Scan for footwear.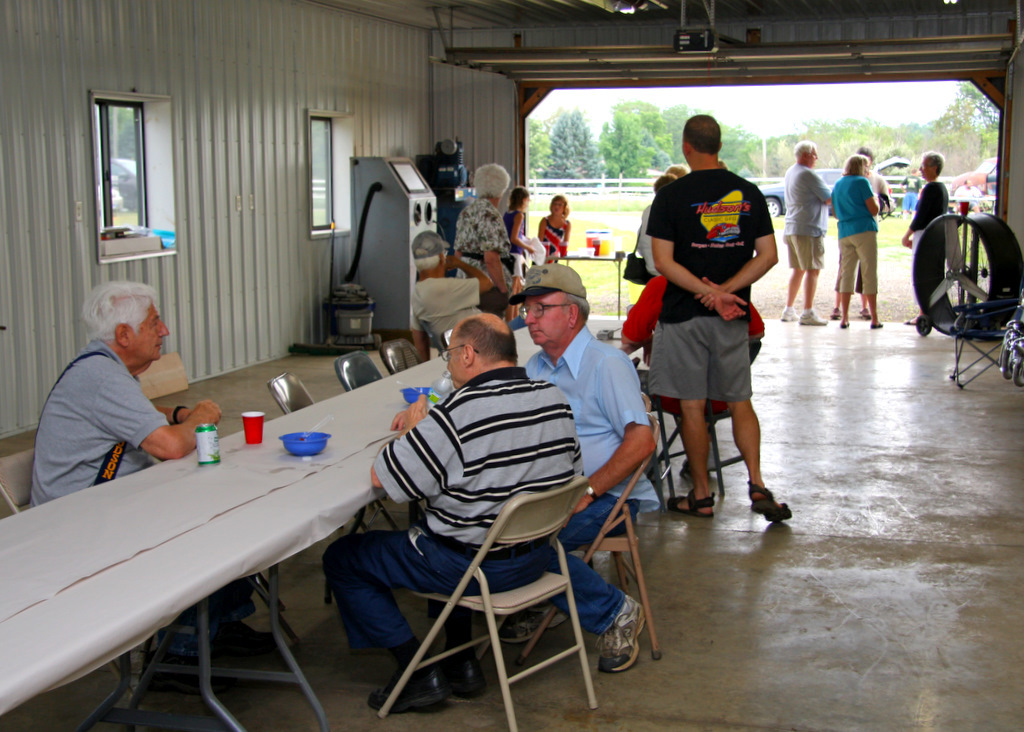
Scan result: BBox(841, 319, 847, 328).
